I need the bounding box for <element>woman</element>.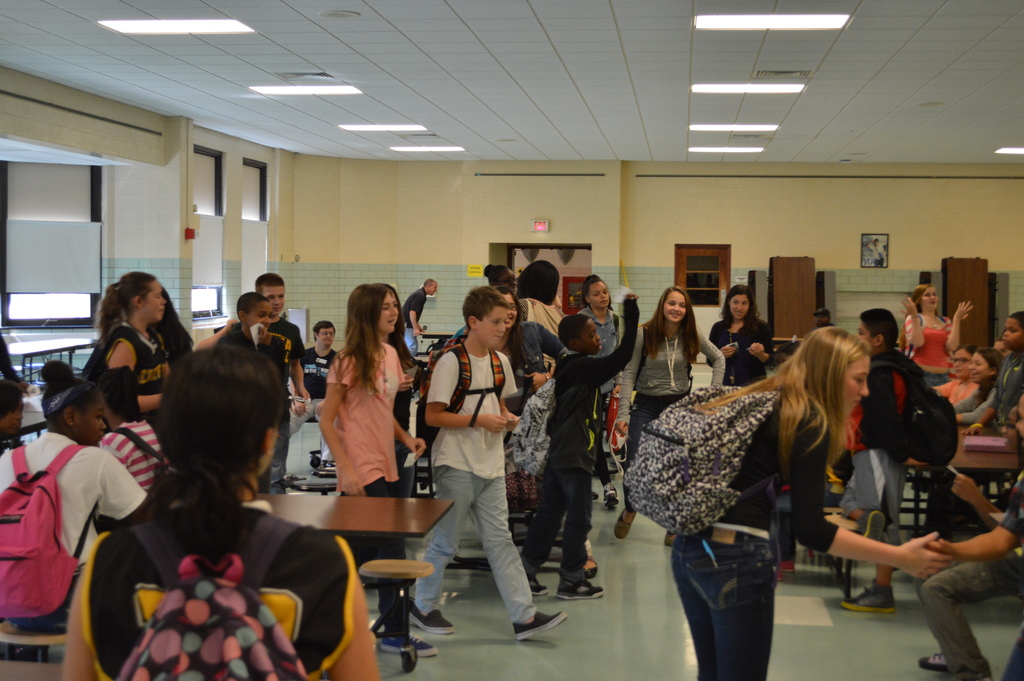
Here it is: (895, 286, 971, 390).
